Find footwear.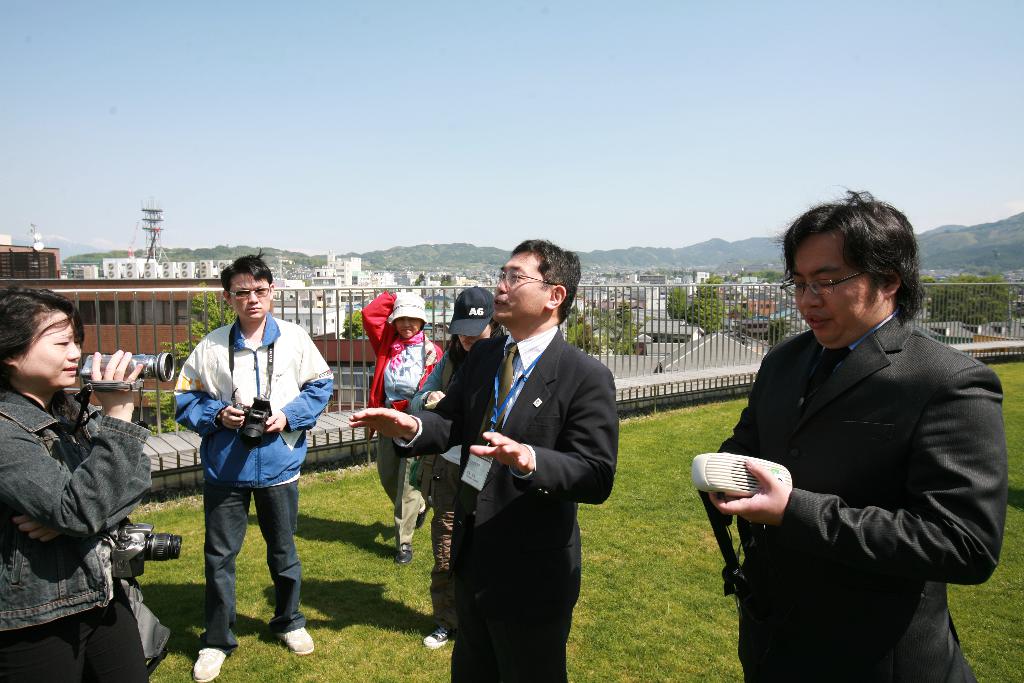
[left=191, top=647, right=228, bottom=682].
